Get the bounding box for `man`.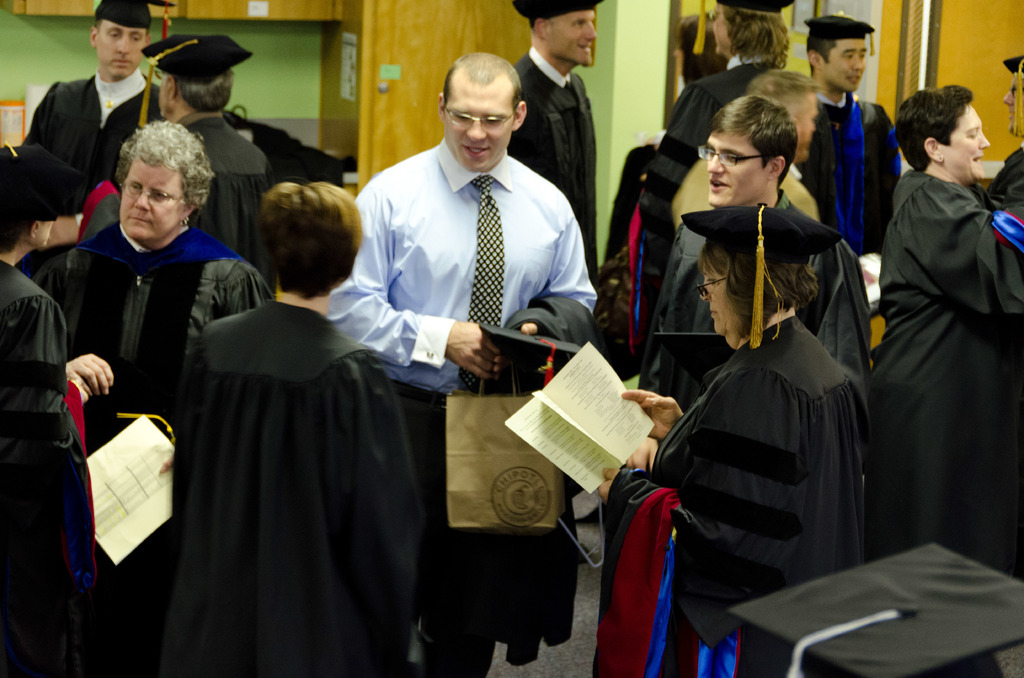
left=15, top=0, right=172, bottom=185.
